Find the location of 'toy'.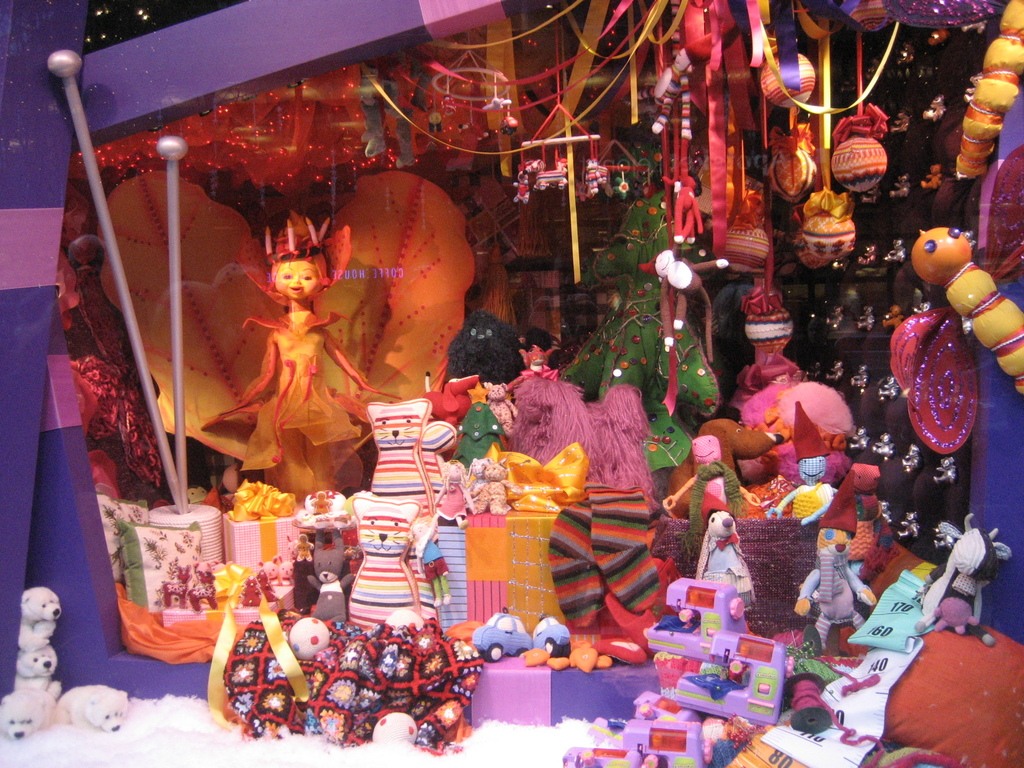
Location: l=826, t=308, r=844, b=330.
